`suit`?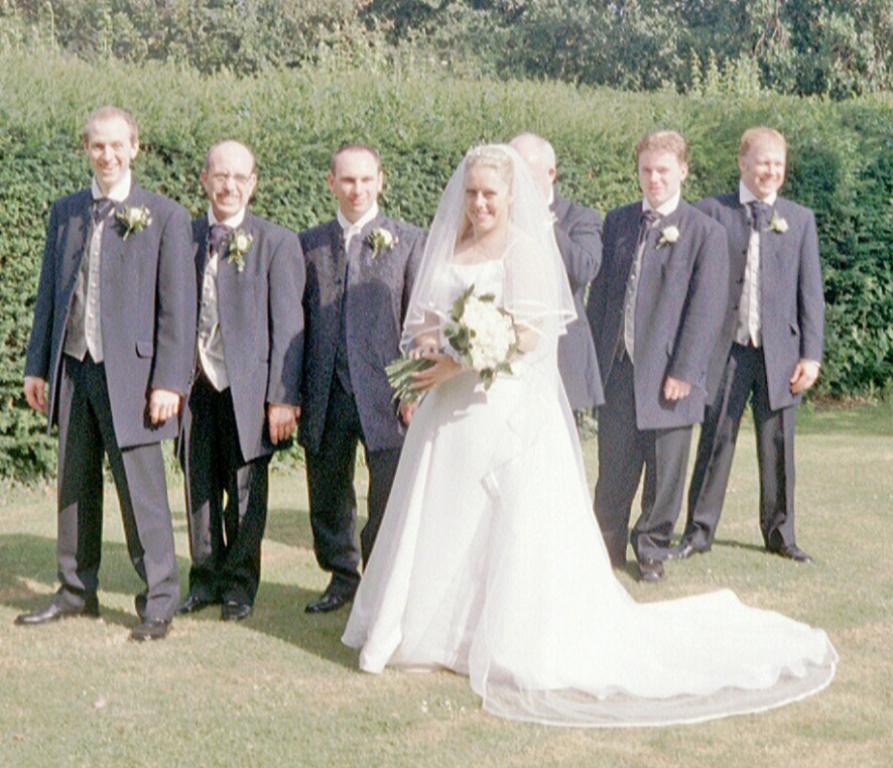
303:204:424:585
